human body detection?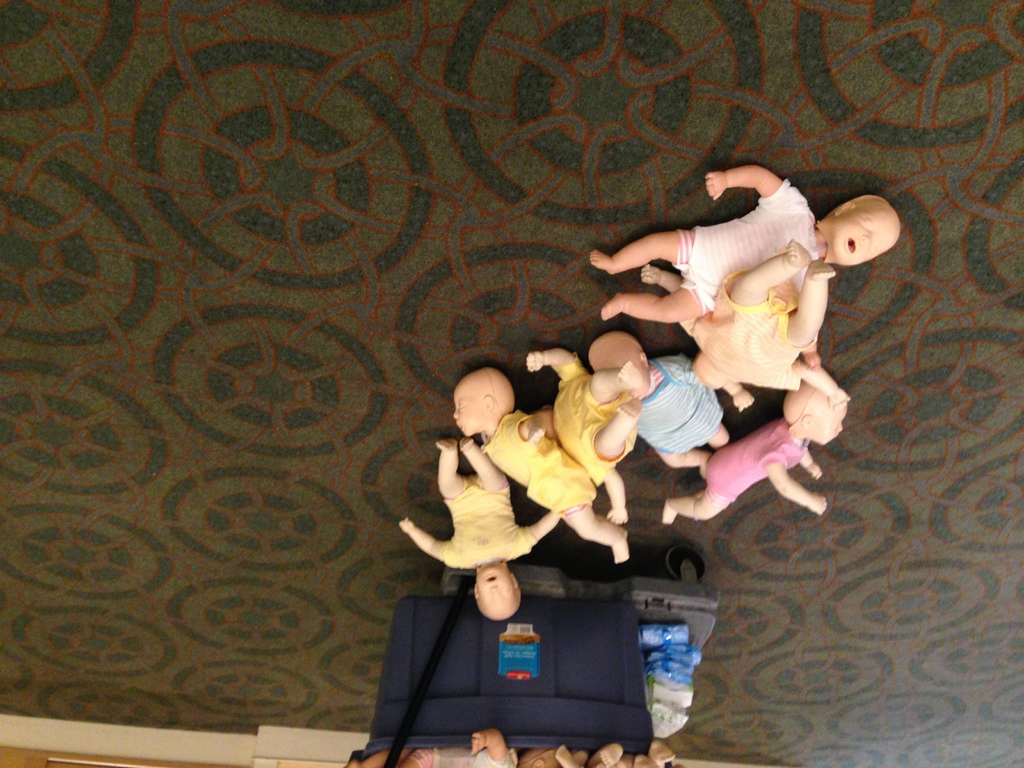
621/352/758/472
